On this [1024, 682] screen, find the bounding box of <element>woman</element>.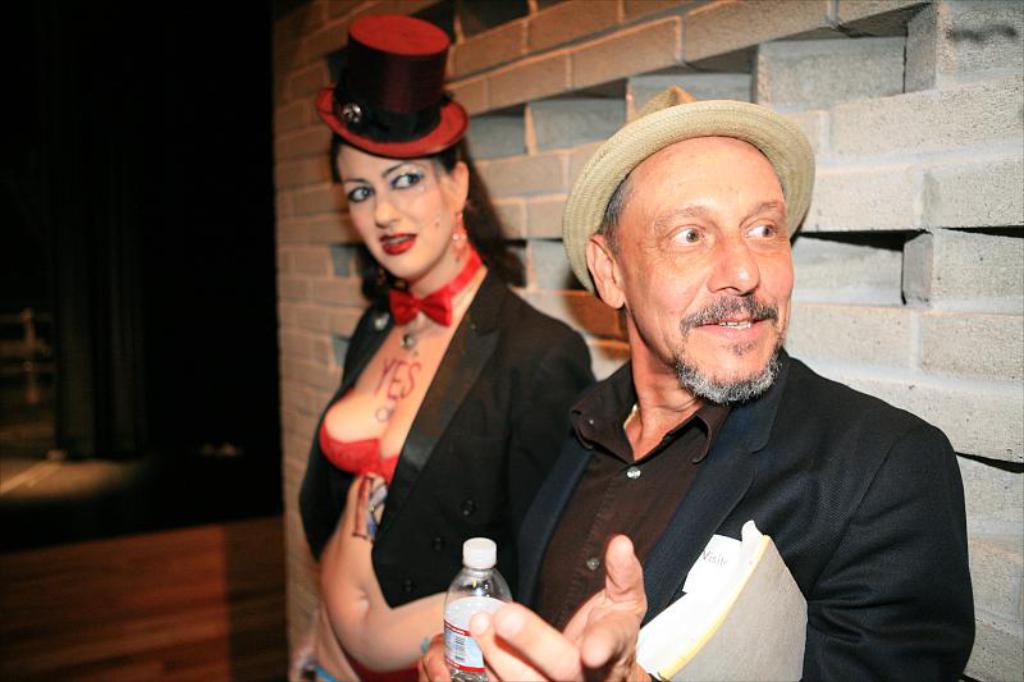
Bounding box: [291,12,595,681].
